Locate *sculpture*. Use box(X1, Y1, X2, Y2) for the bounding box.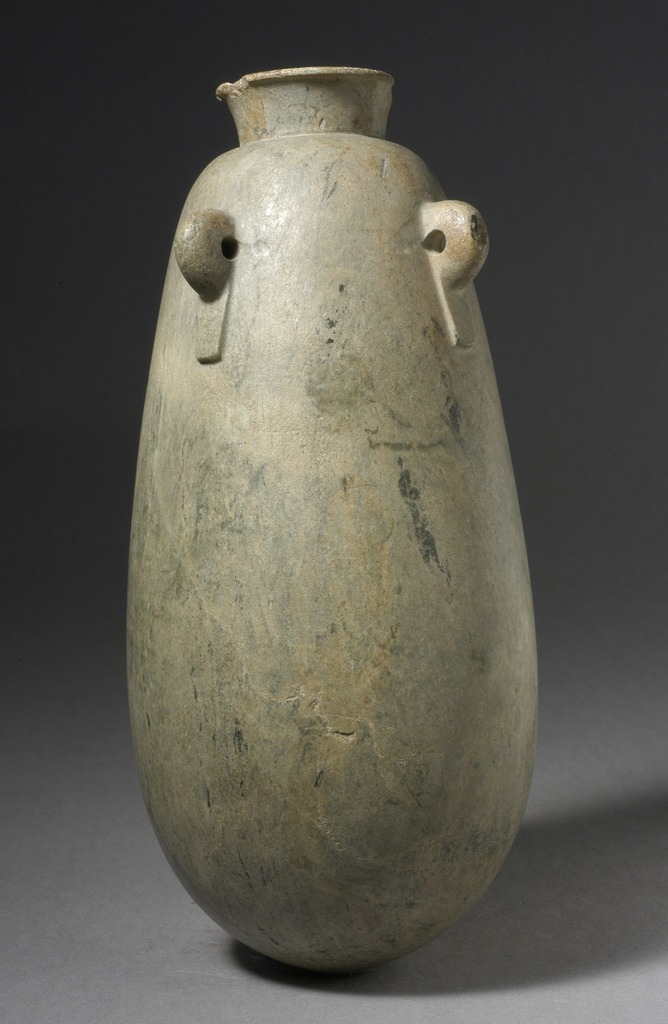
box(92, 36, 583, 986).
